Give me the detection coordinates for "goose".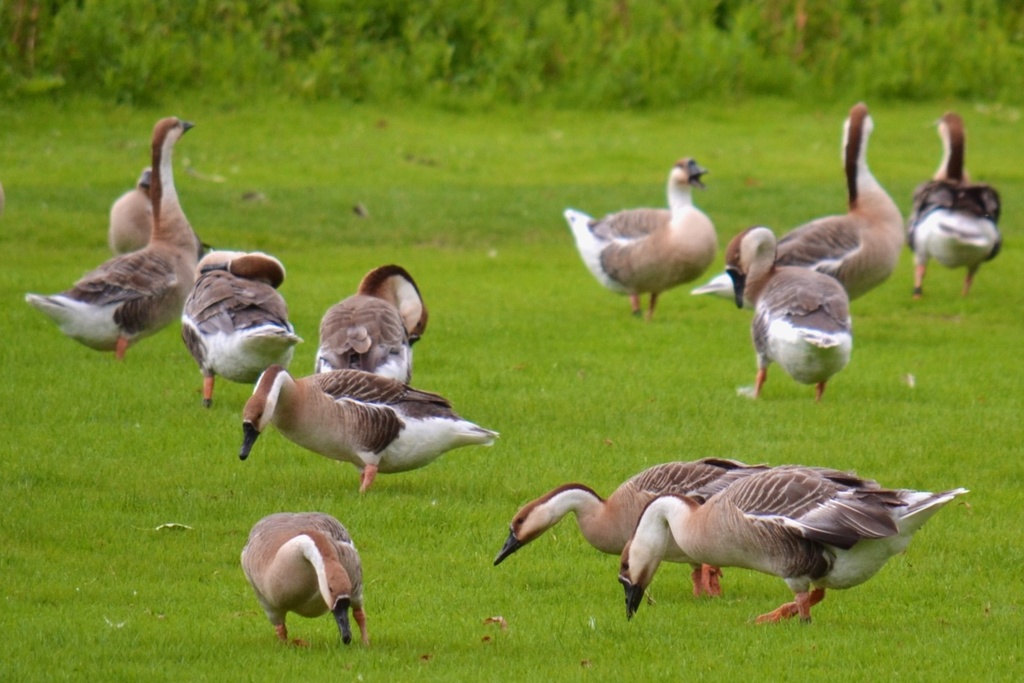
bbox=(314, 265, 430, 381).
